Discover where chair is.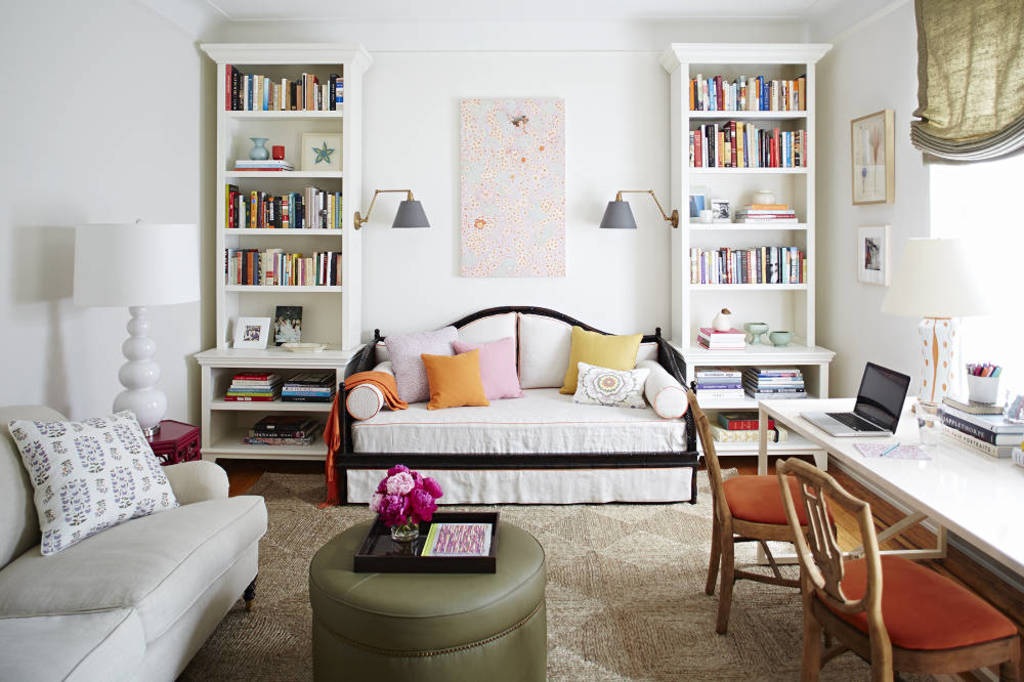
Discovered at 684:388:842:650.
